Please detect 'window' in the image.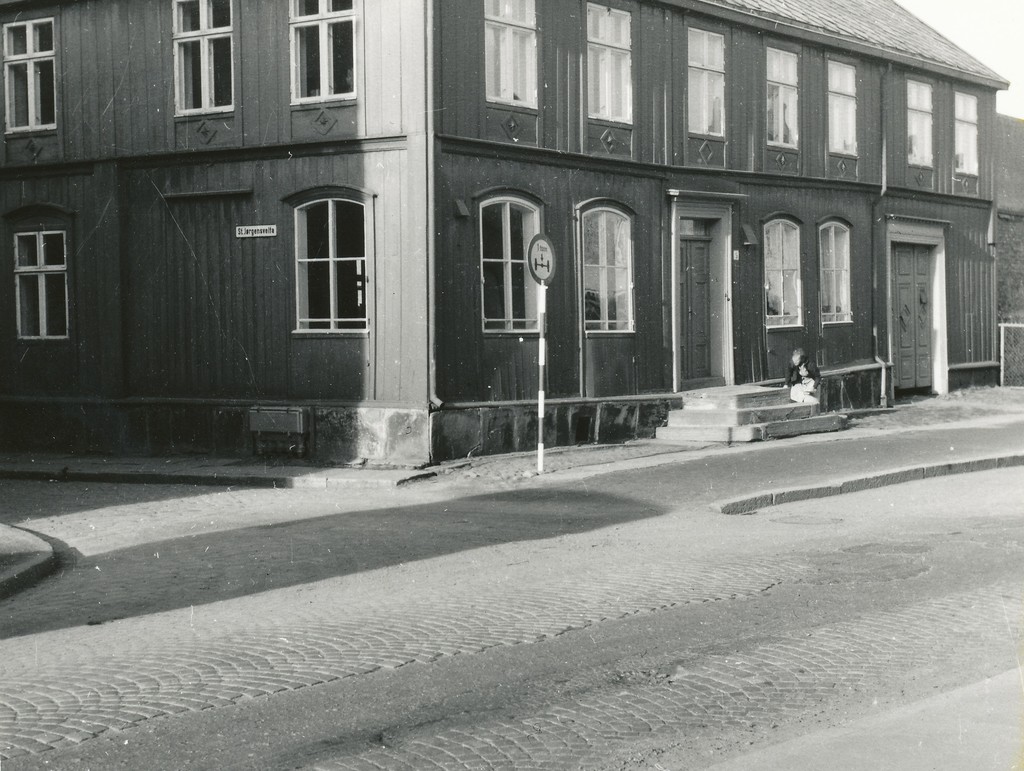
box(481, 0, 536, 109).
